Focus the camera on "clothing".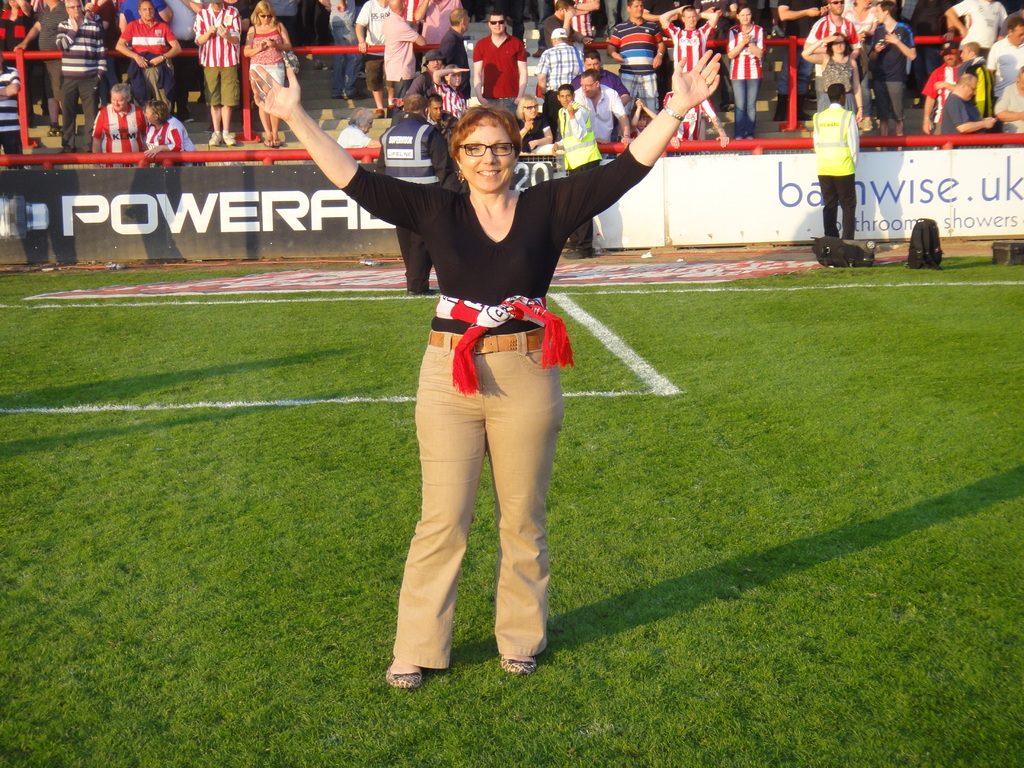
Focus region: 168:0:199:77.
